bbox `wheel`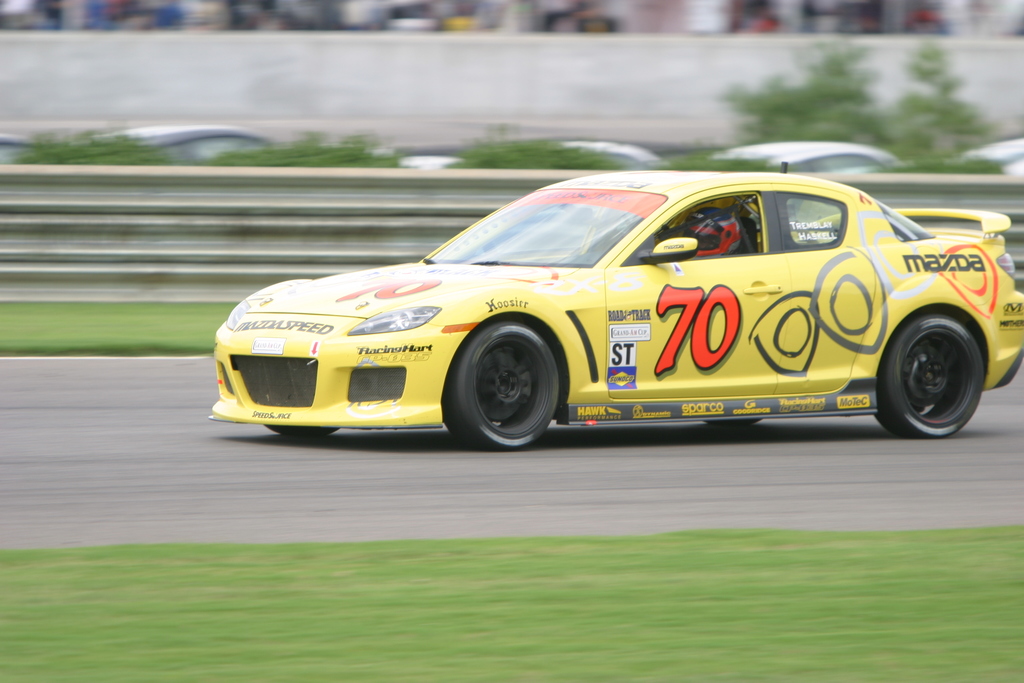
crop(871, 311, 985, 440)
